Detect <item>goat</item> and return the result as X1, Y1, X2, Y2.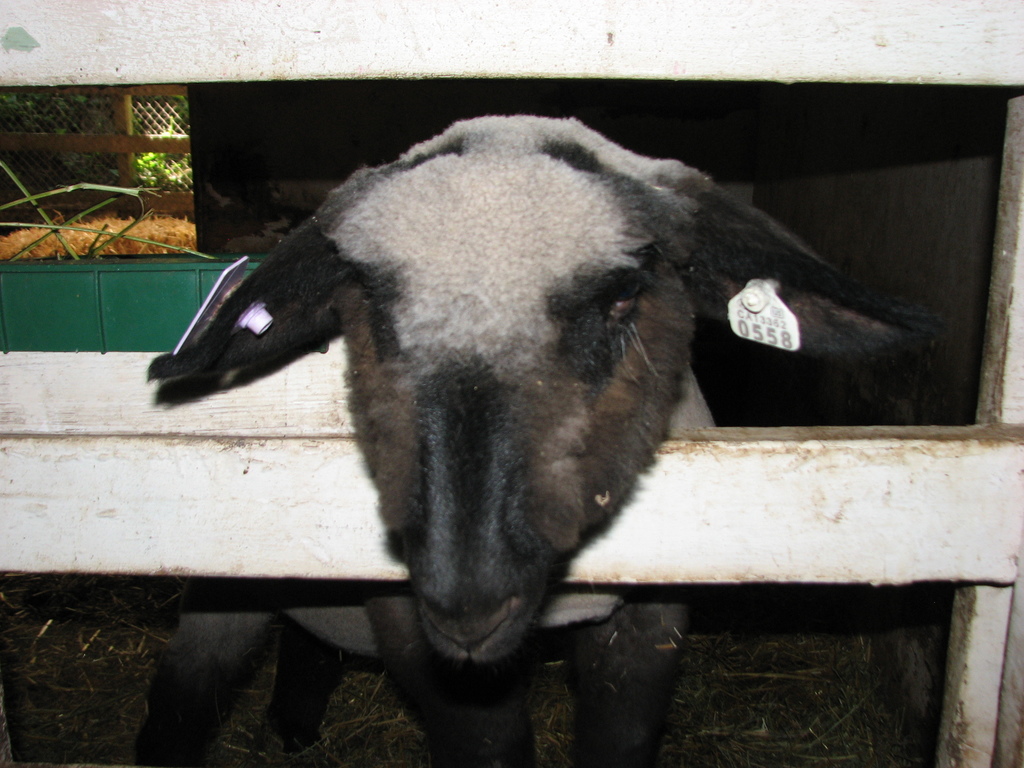
133, 113, 945, 767.
